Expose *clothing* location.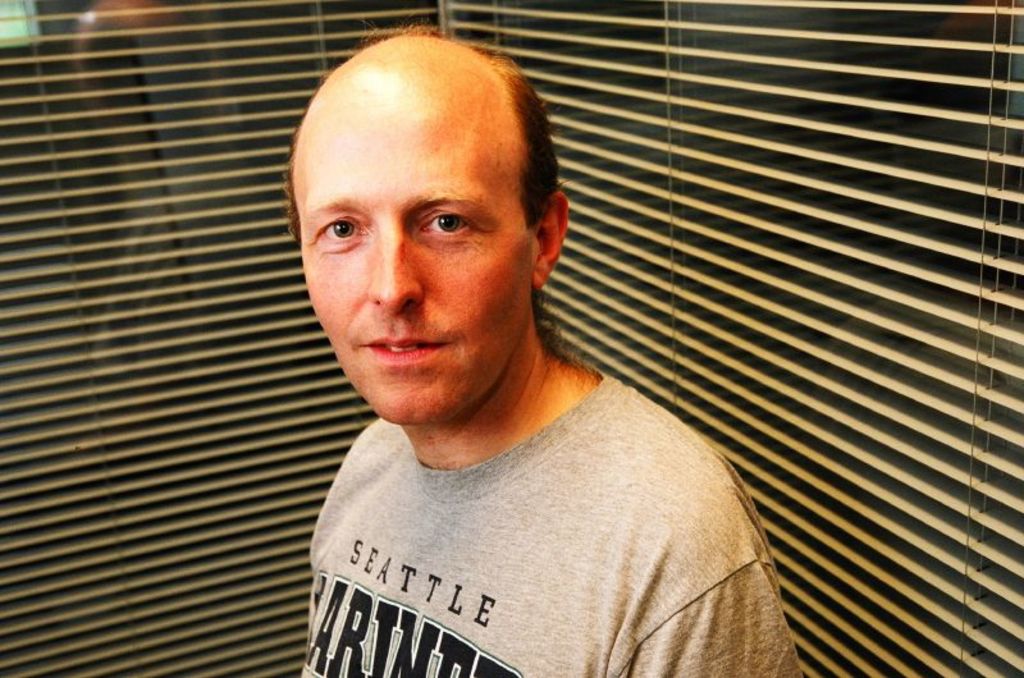
Exposed at 297:338:819:677.
